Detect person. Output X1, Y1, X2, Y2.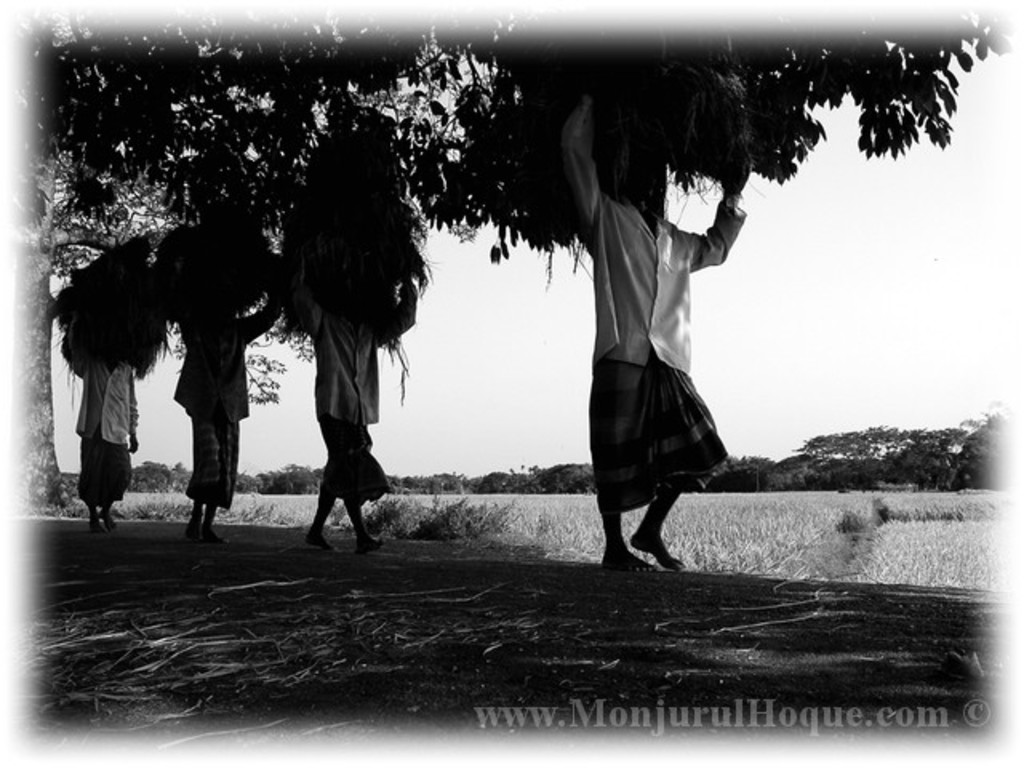
562, 114, 754, 584.
